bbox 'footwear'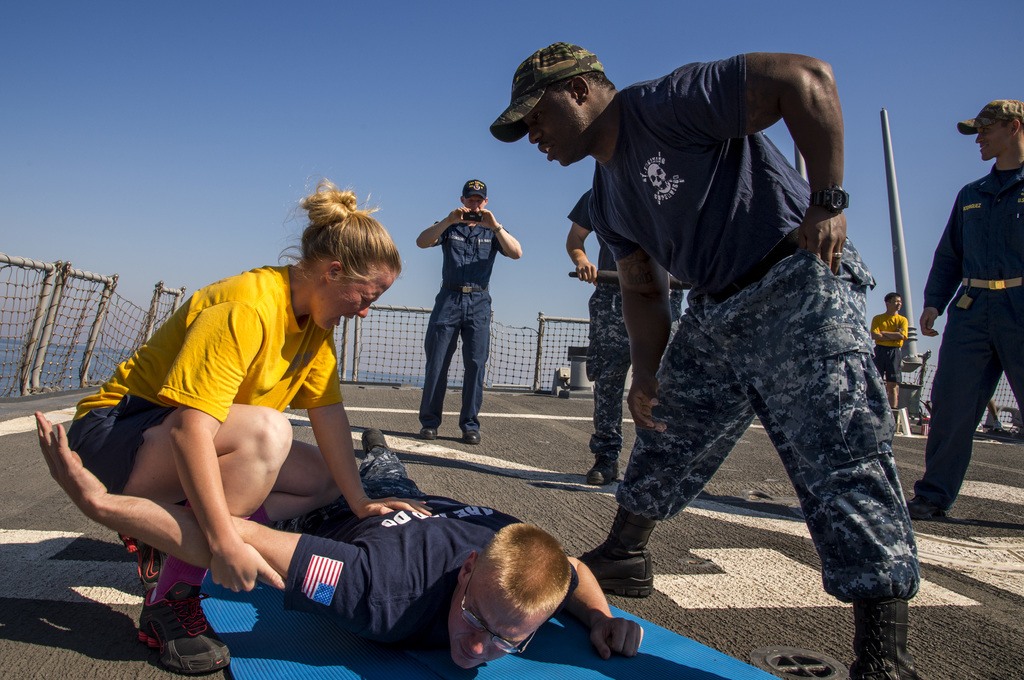
588/450/621/483
